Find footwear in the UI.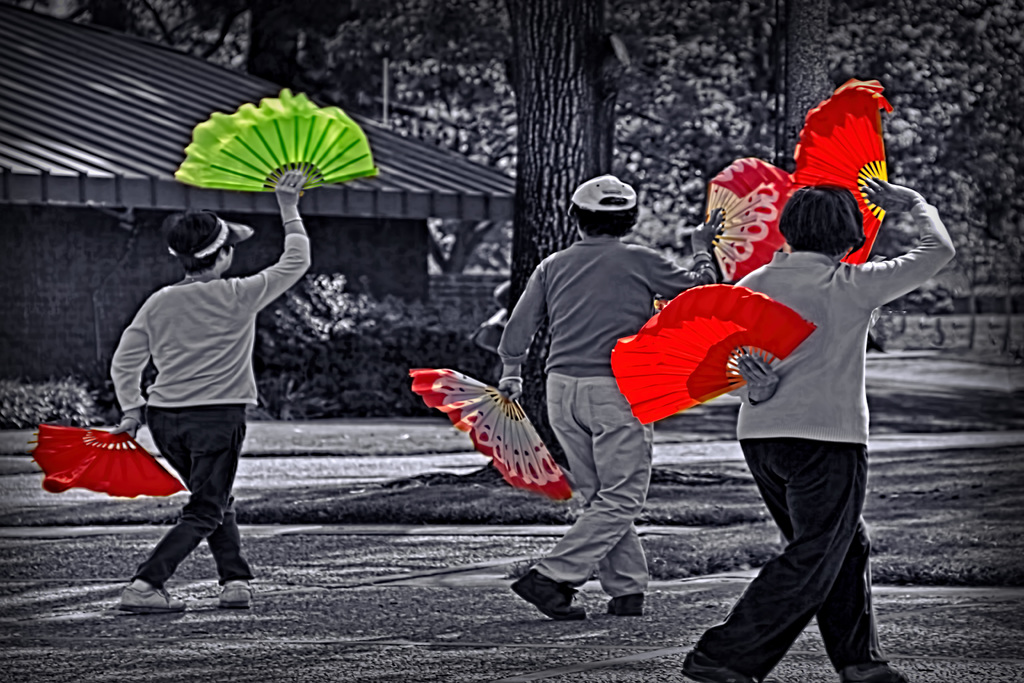
UI element at [610,591,645,616].
